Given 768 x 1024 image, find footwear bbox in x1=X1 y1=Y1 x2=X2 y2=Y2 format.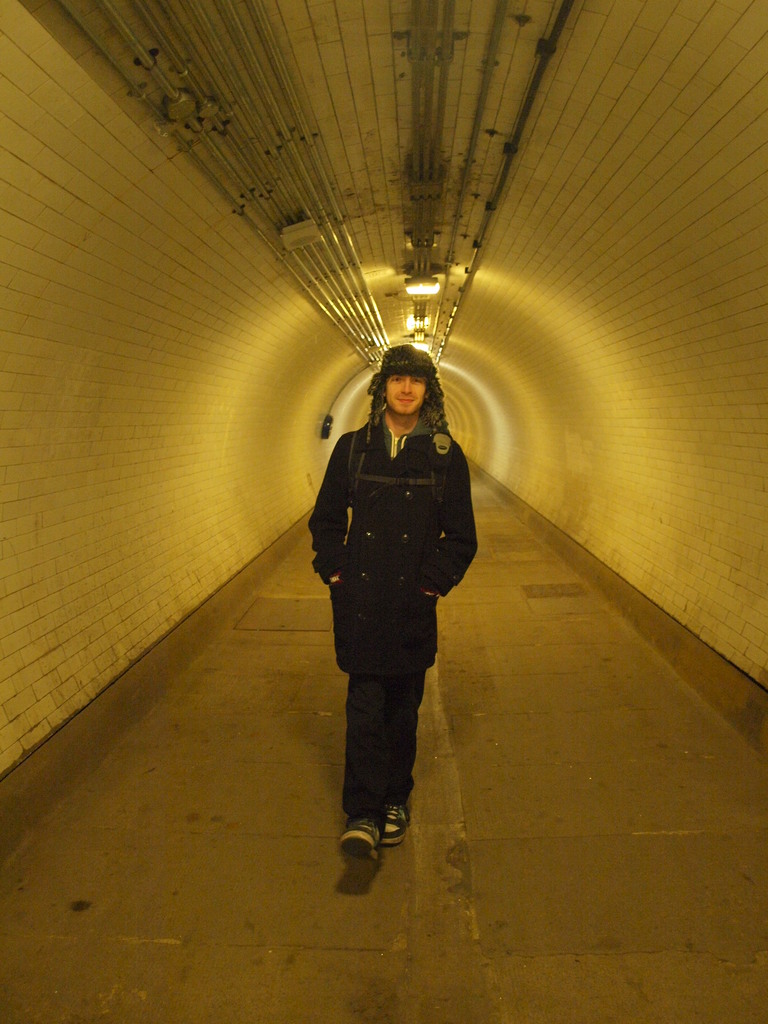
x1=333 y1=819 x2=379 y2=870.
